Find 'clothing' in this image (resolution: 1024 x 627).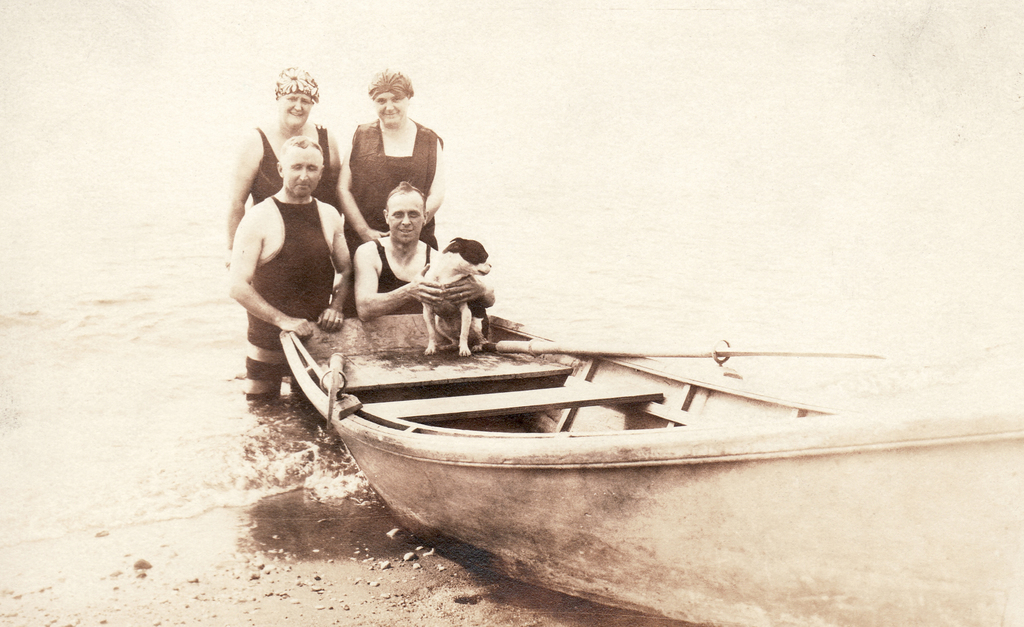
243,196,339,353.
